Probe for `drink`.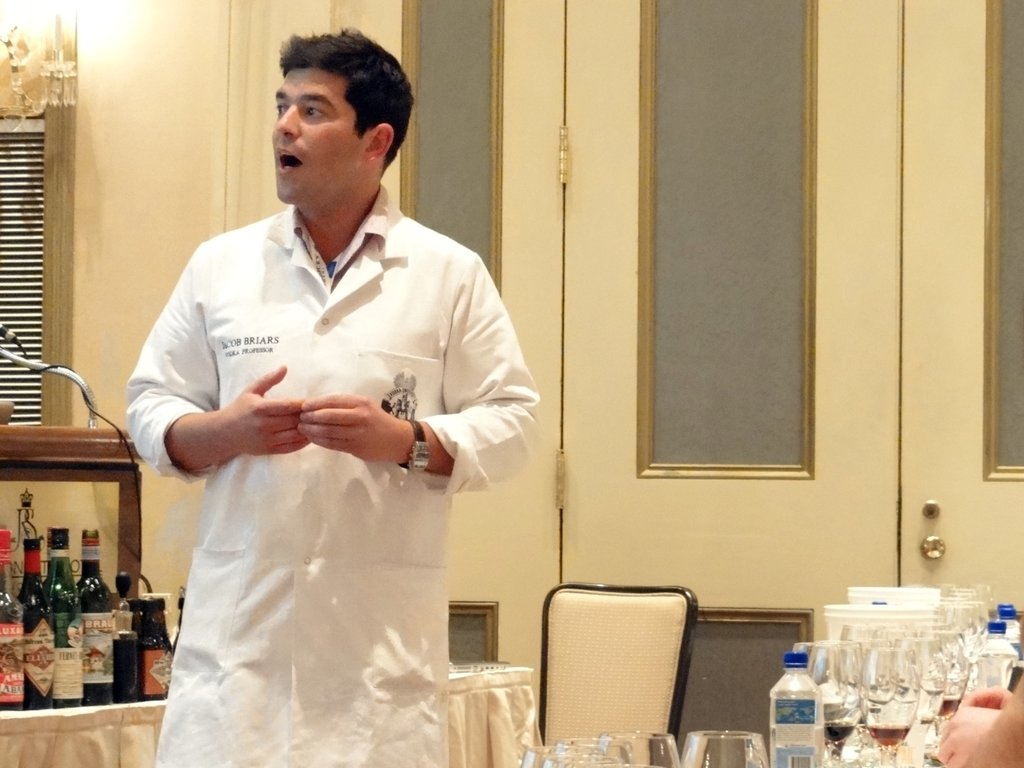
Probe result: [x1=16, y1=537, x2=56, y2=703].
